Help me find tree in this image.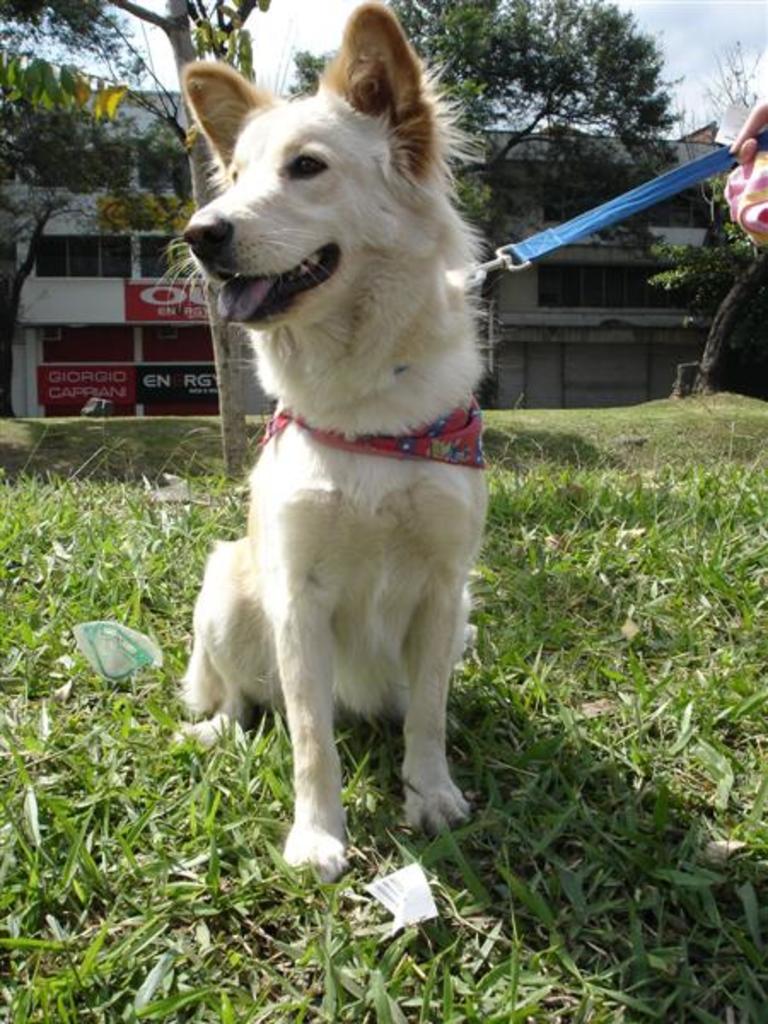
Found it: region(0, 77, 174, 425).
